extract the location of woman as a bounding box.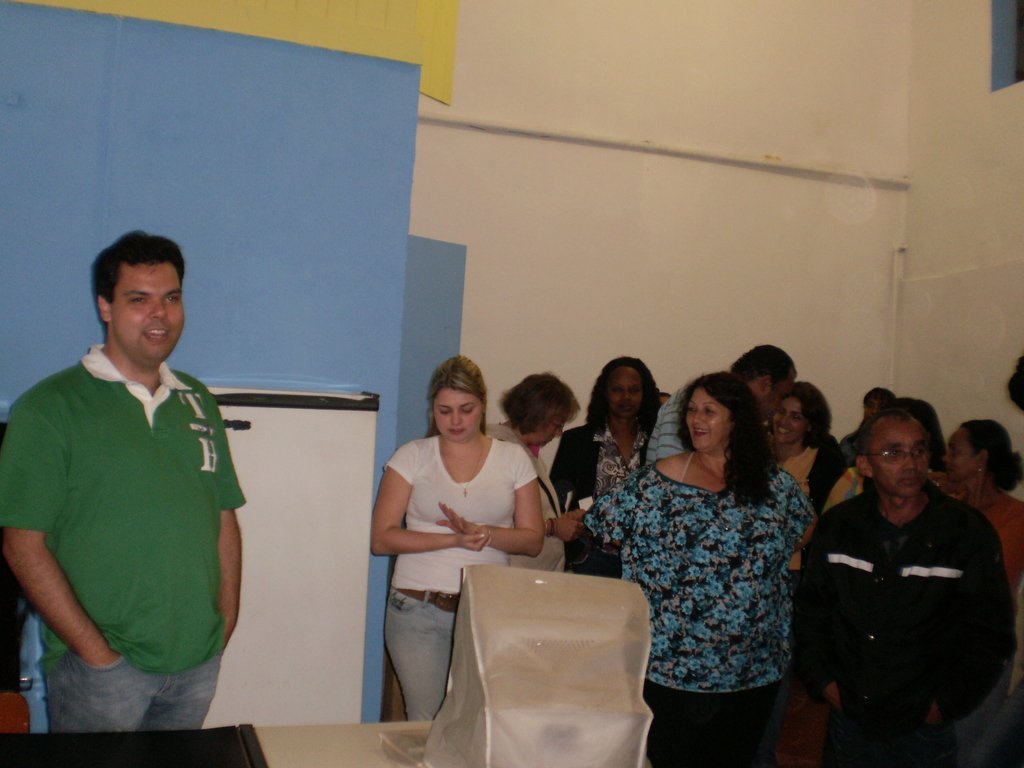
941/420/1023/643.
